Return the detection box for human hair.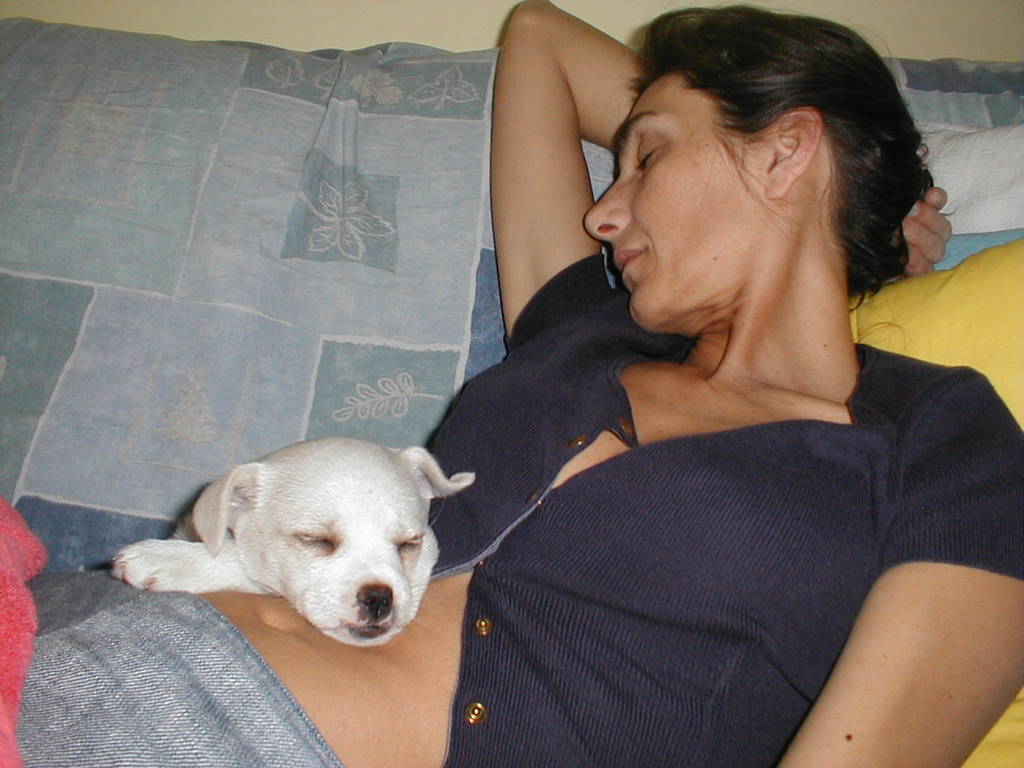
<bbox>628, 1, 903, 280</bbox>.
